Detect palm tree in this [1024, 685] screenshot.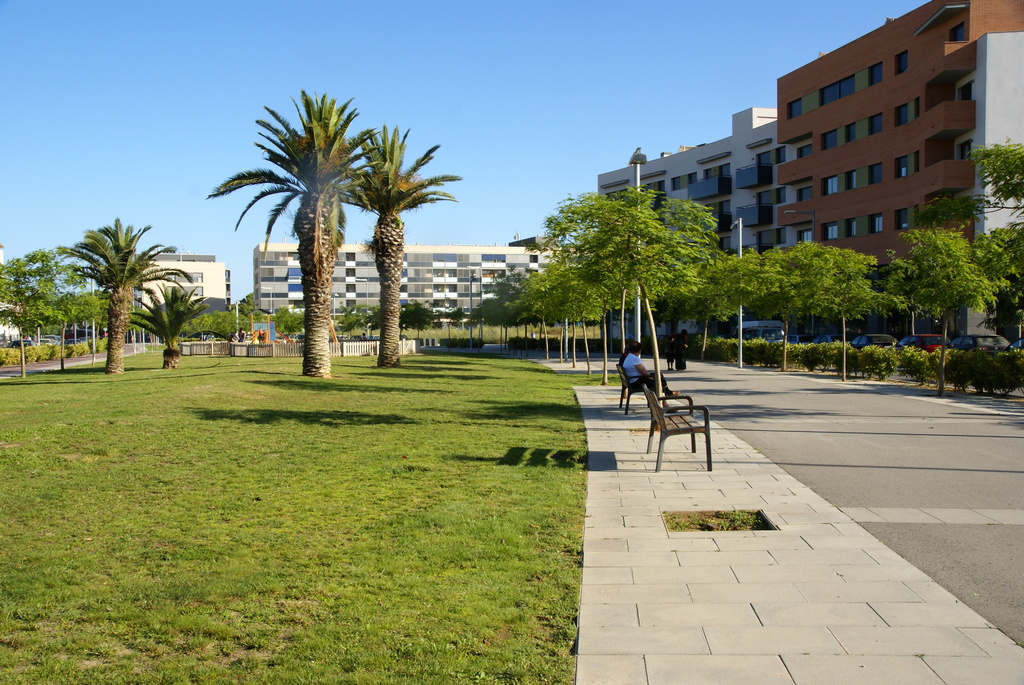
Detection: <box>558,202,655,312</box>.
